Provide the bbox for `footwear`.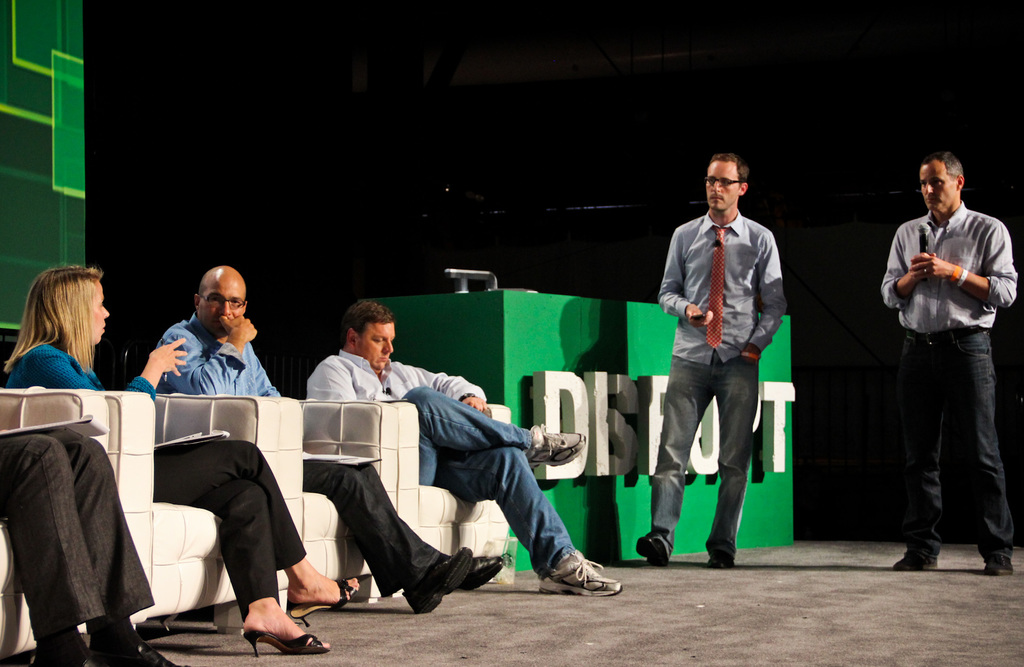
select_region(896, 556, 938, 570).
